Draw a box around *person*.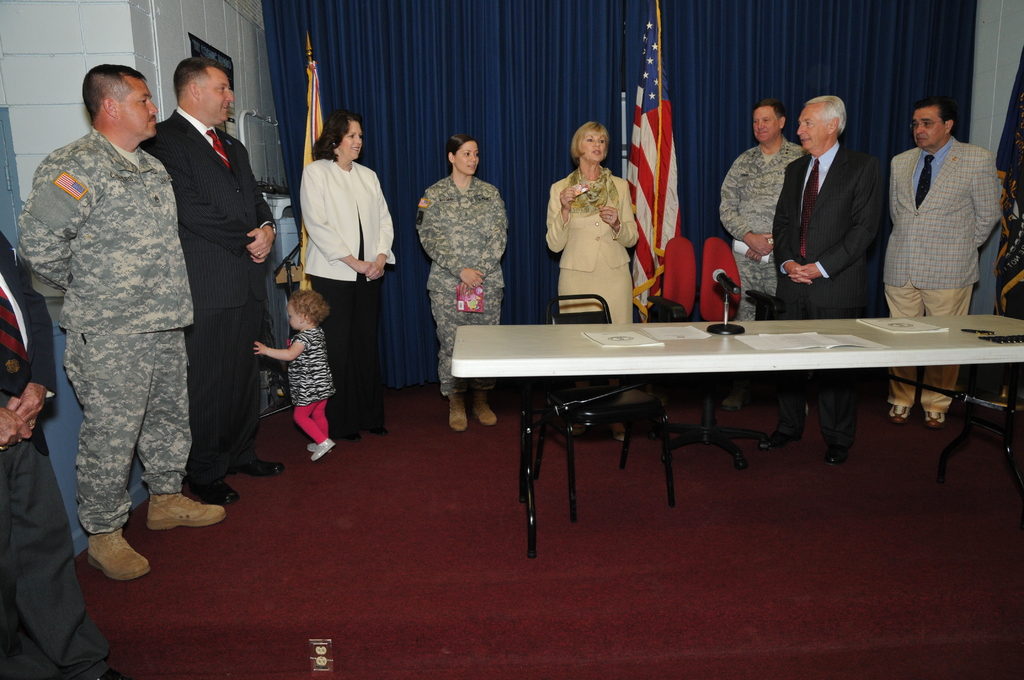
[716, 102, 801, 403].
